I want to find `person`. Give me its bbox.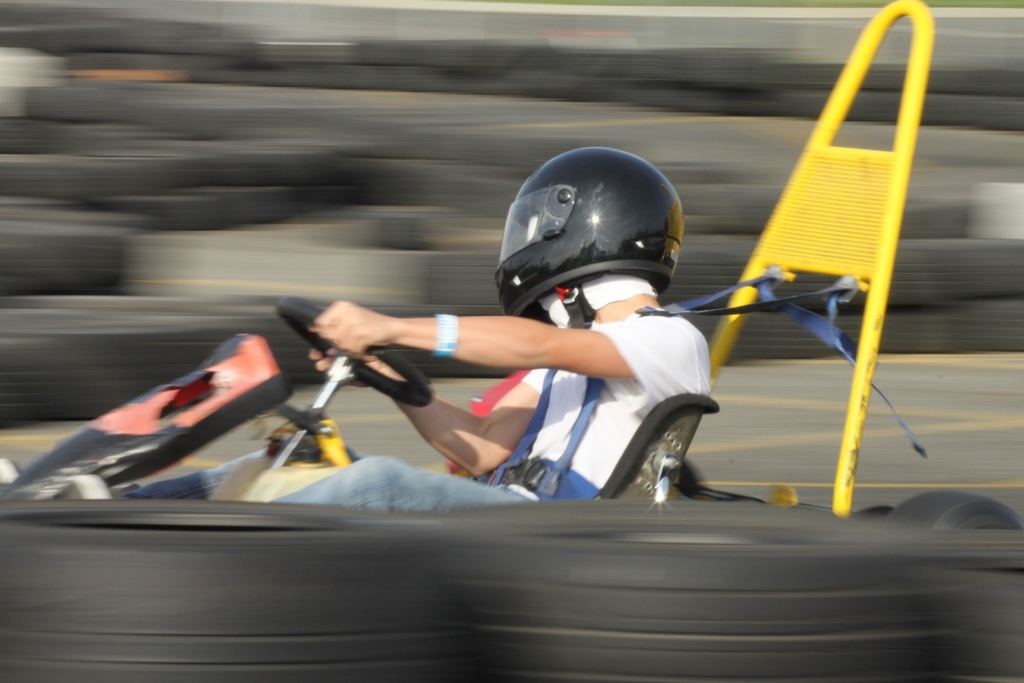
{"left": 122, "top": 148, "right": 714, "bottom": 514}.
